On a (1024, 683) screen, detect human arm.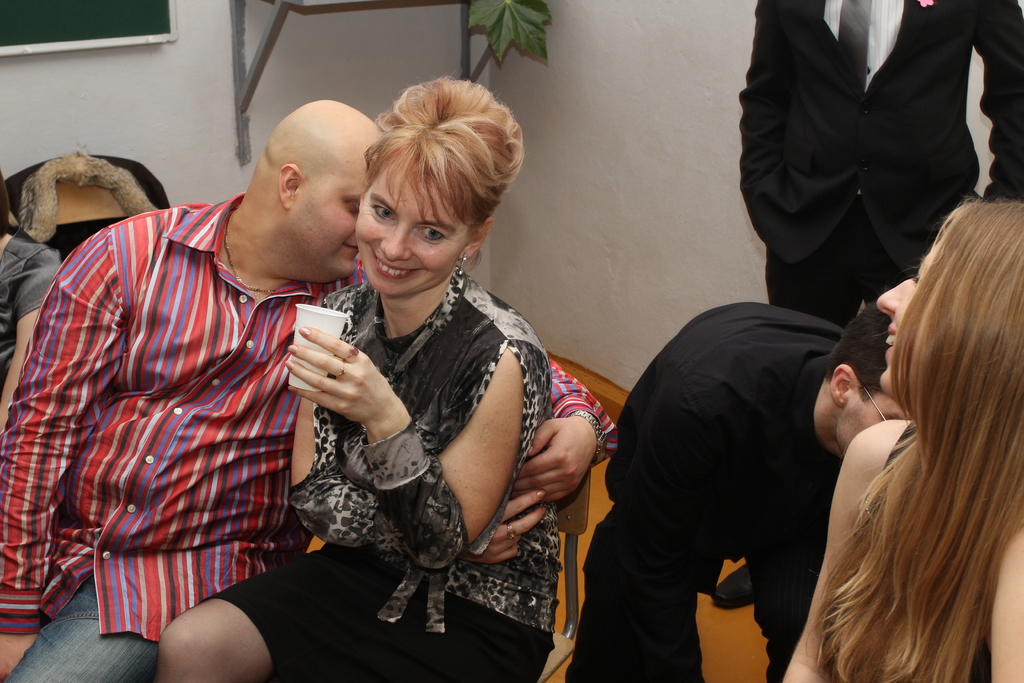
[515, 357, 623, 512].
